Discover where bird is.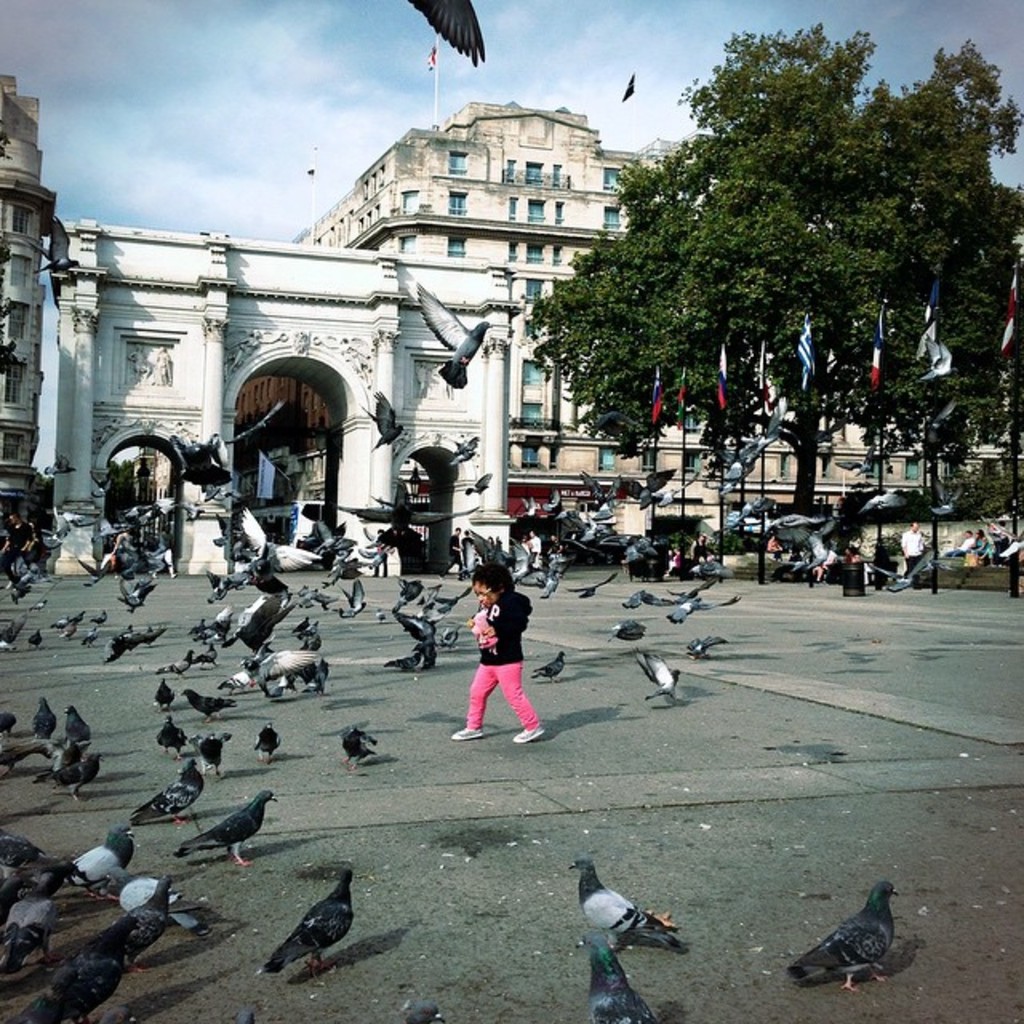
Discovered at {"x1": 54, "y1": 701, "x2": 88, "y2": 742}.
